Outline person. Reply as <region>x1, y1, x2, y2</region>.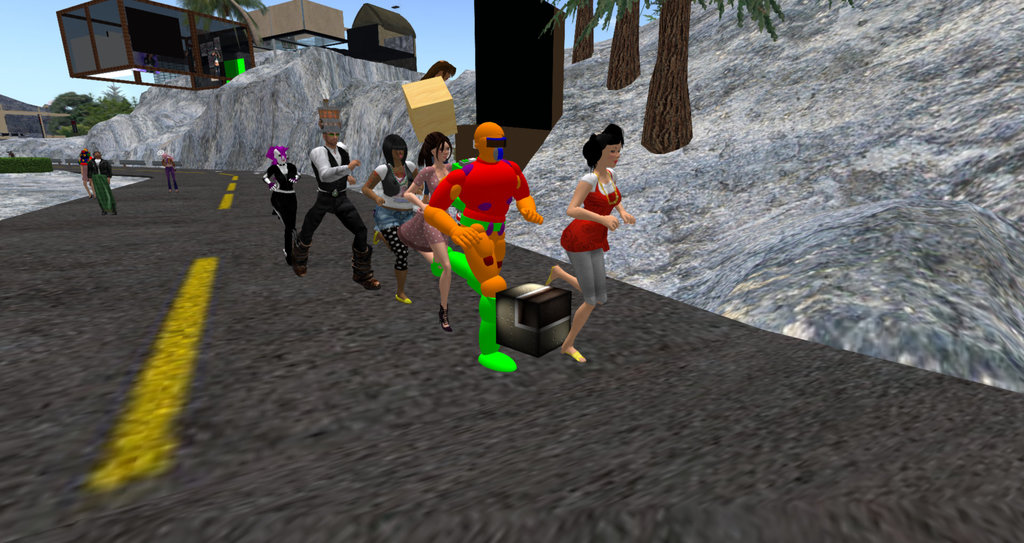
<region>404, 134, 455, 328</region>.
